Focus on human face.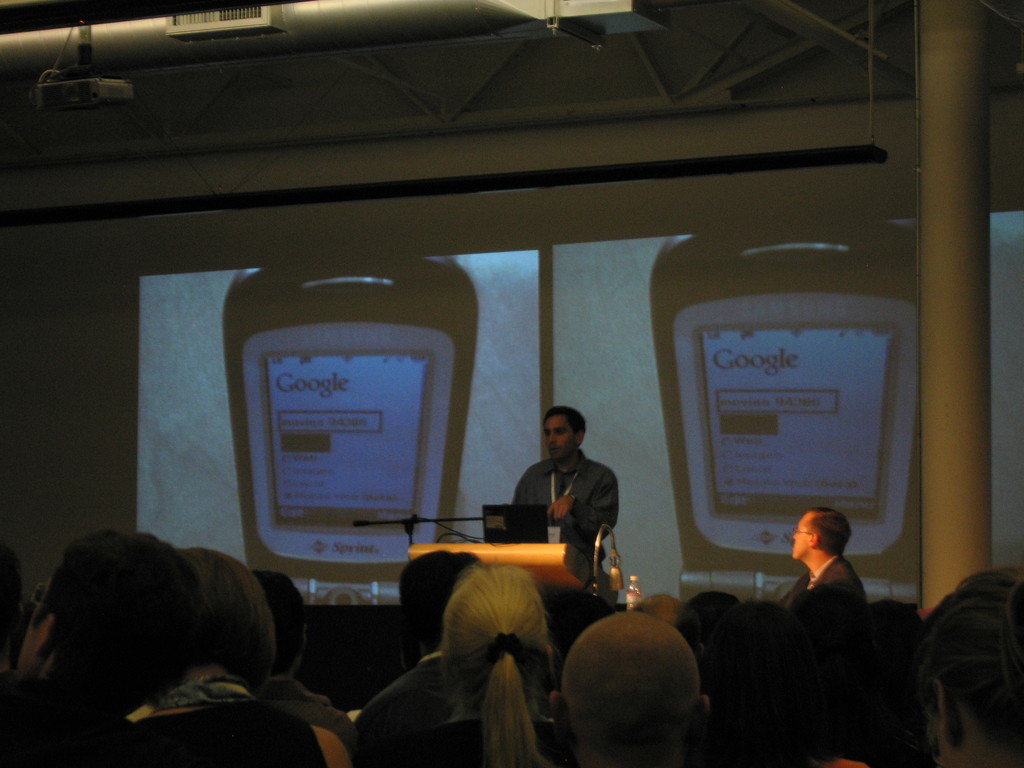
Focused at rect(542, 413, 575, 458).
